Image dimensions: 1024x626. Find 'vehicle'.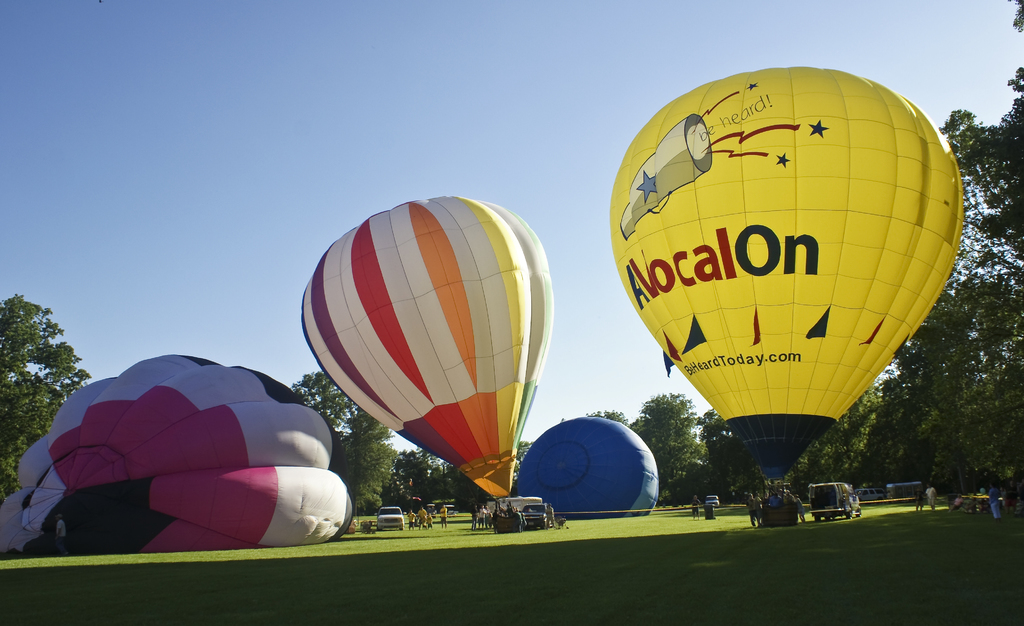
left=378, top=504, right=403, bottom=531.
